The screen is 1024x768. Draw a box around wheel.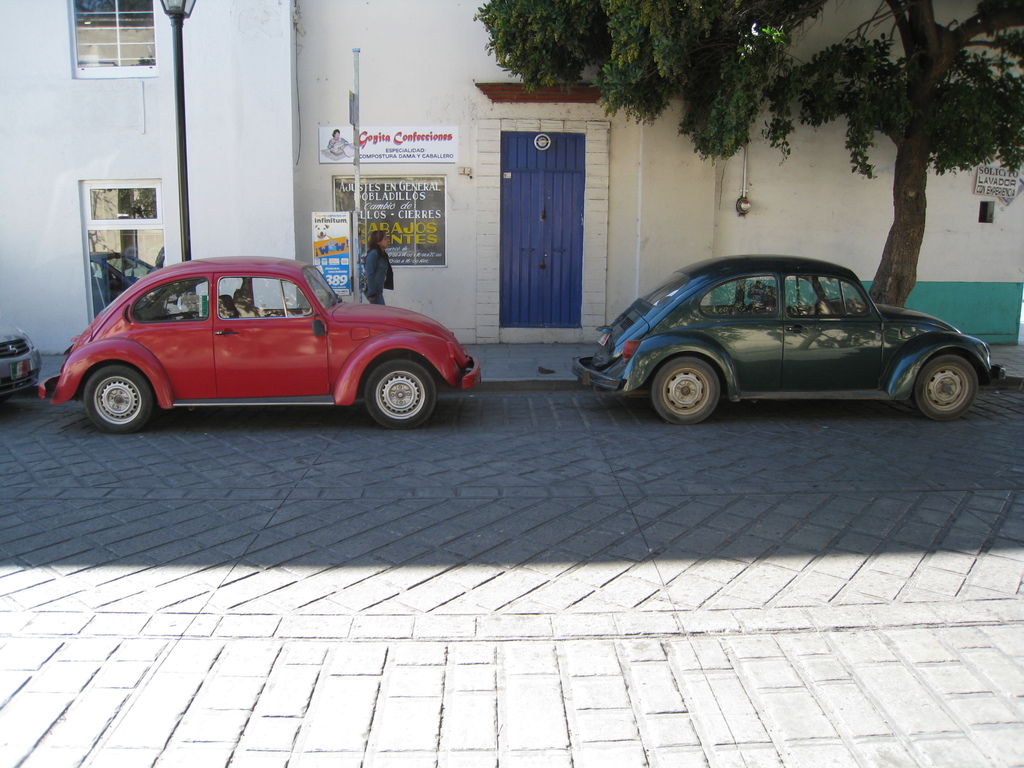
<bbox>913, 357, 980, 418</bbox>.
